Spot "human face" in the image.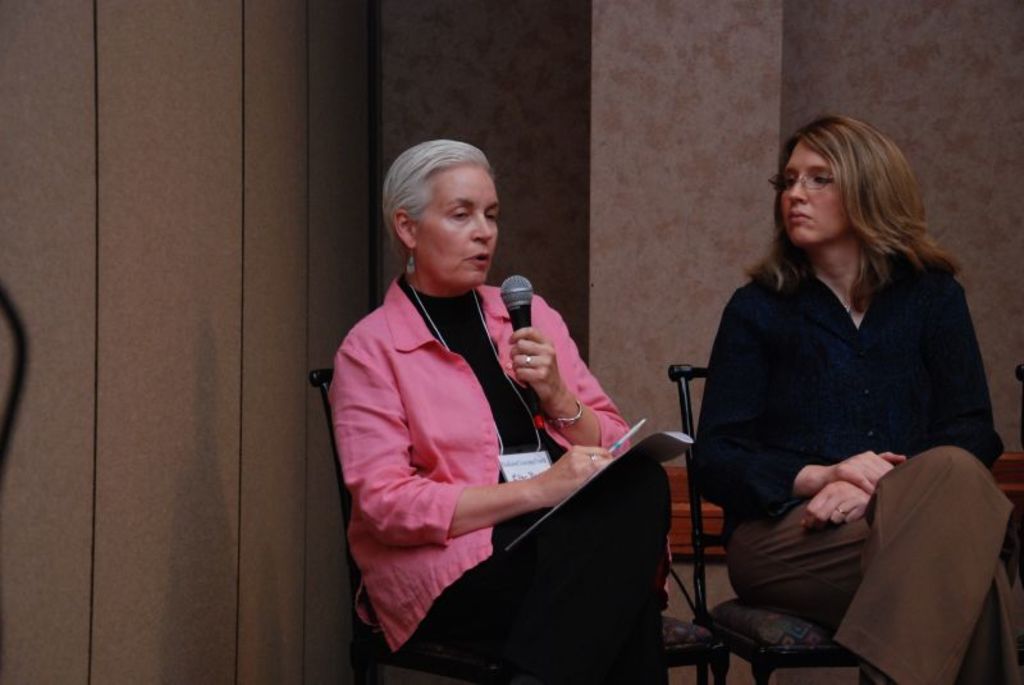
"human face" found at box=[412, 159, 502, 288].
